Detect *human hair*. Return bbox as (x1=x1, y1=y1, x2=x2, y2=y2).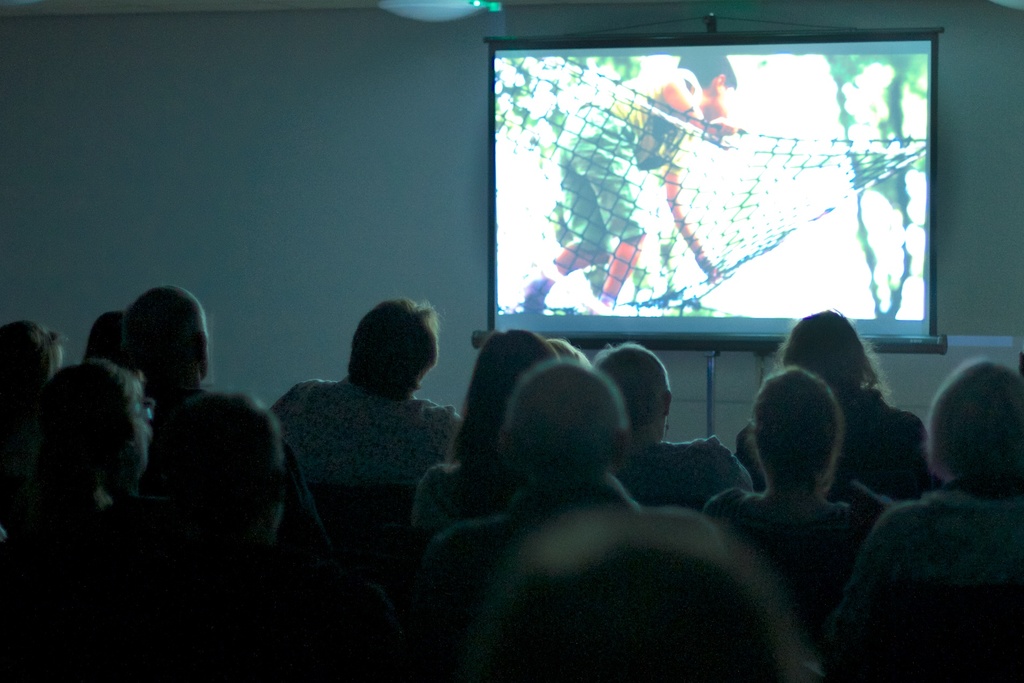
(x1=540, y1=336, x2=589, y2=366).
